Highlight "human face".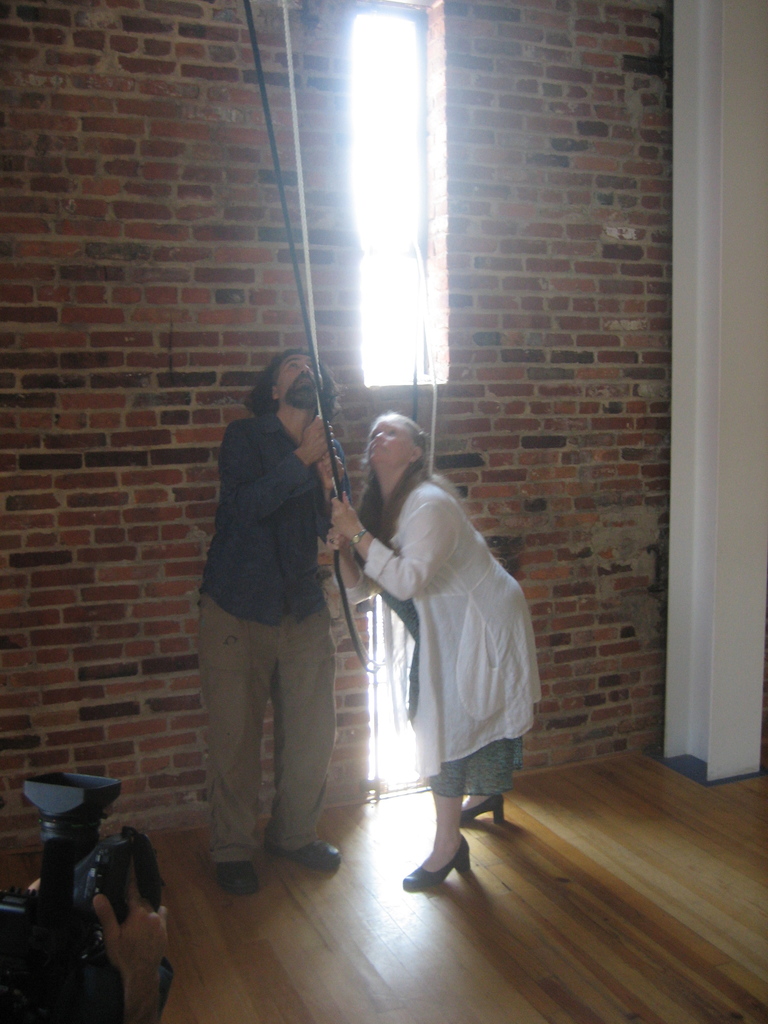
Highlighted region: <bbox>368, 417, 408, 467</bbox>.
